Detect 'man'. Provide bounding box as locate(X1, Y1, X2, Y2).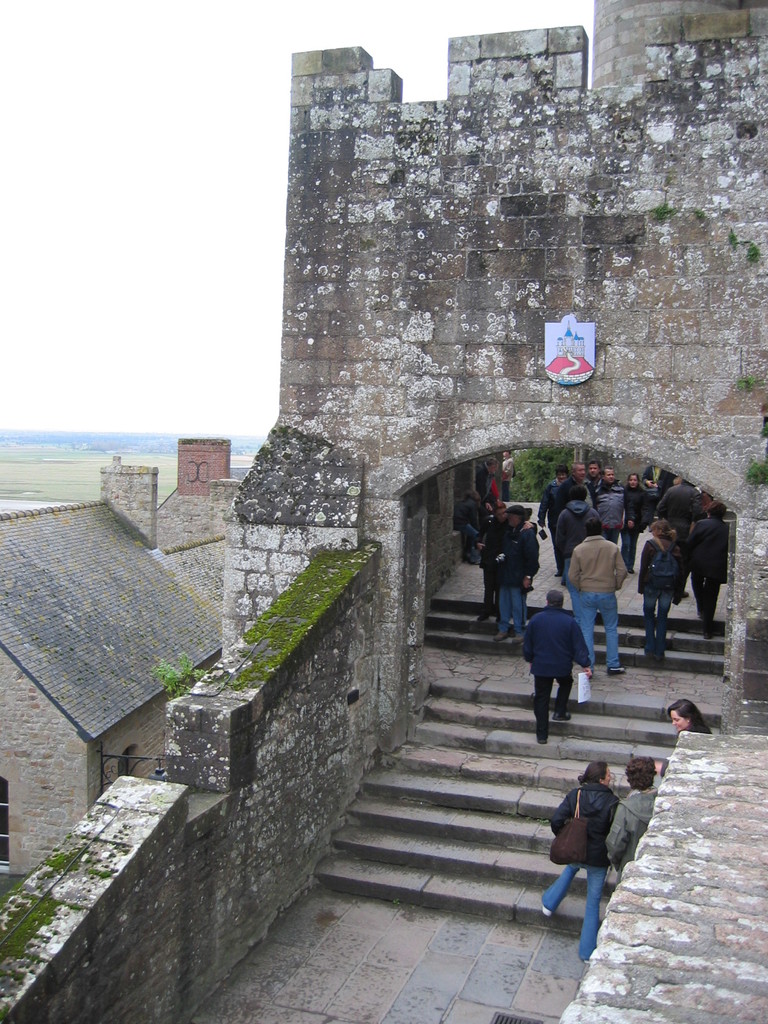
locate(493, 505, 541, 646).
